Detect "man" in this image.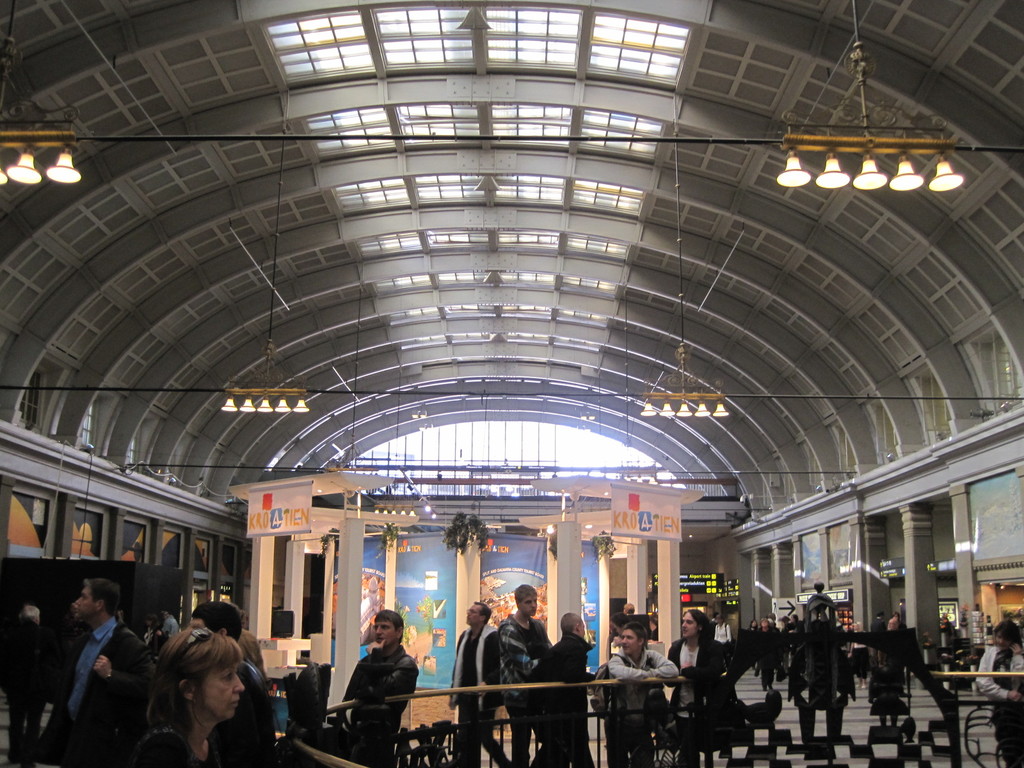
Detection: region(870, 613, 888, 667).
